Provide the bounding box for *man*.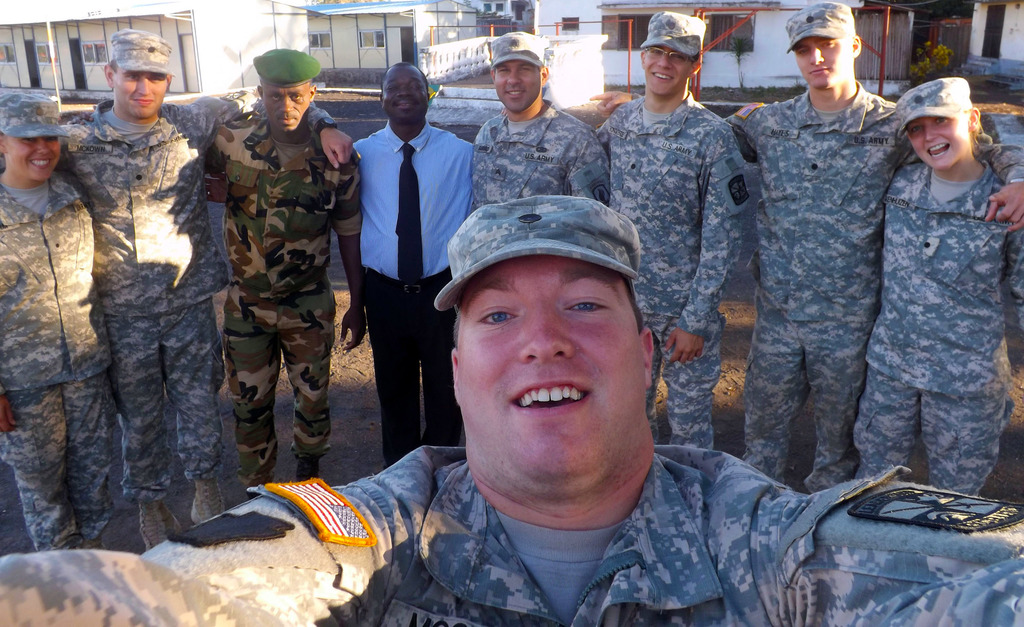
bbox=(464, 29, 611, 213).
